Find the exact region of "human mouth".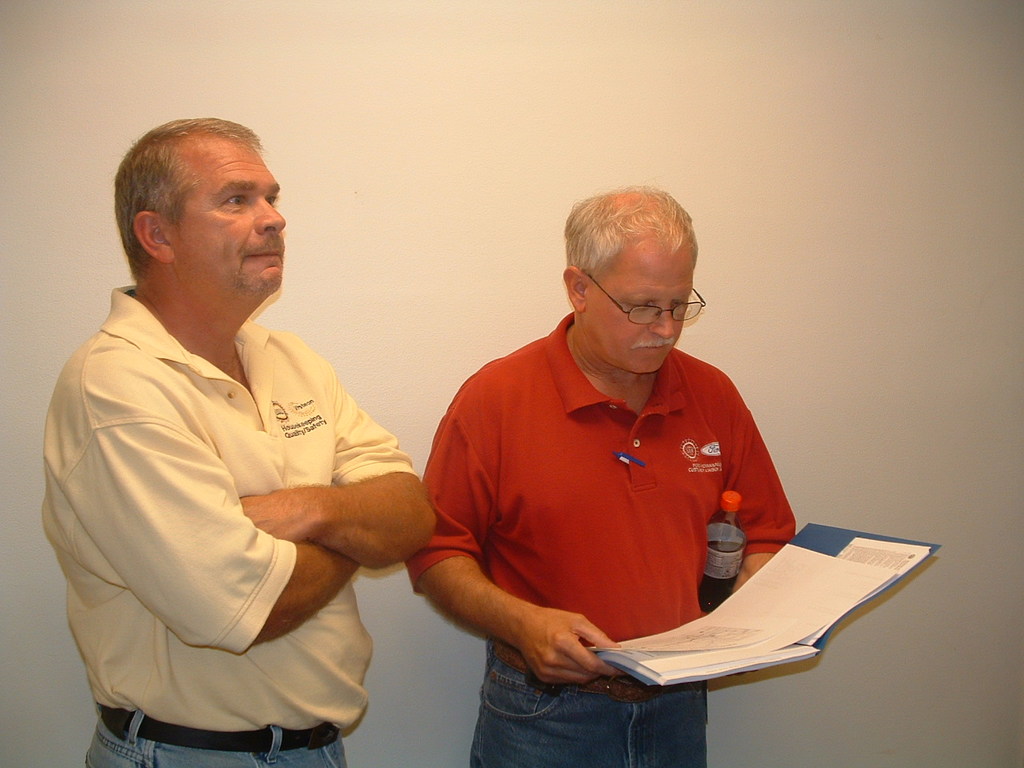
Exact region: <bbox>245, 249, 282, 260</bbox>.
